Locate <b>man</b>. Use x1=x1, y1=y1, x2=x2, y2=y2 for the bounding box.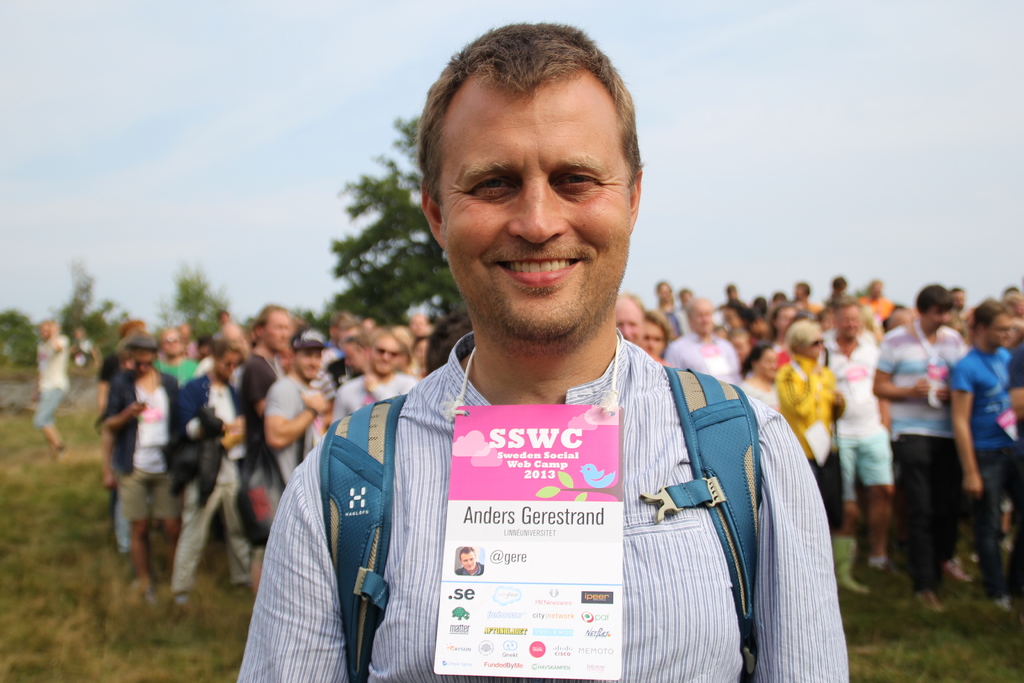
x1=868, y1=283, x2=971, y2=614.
